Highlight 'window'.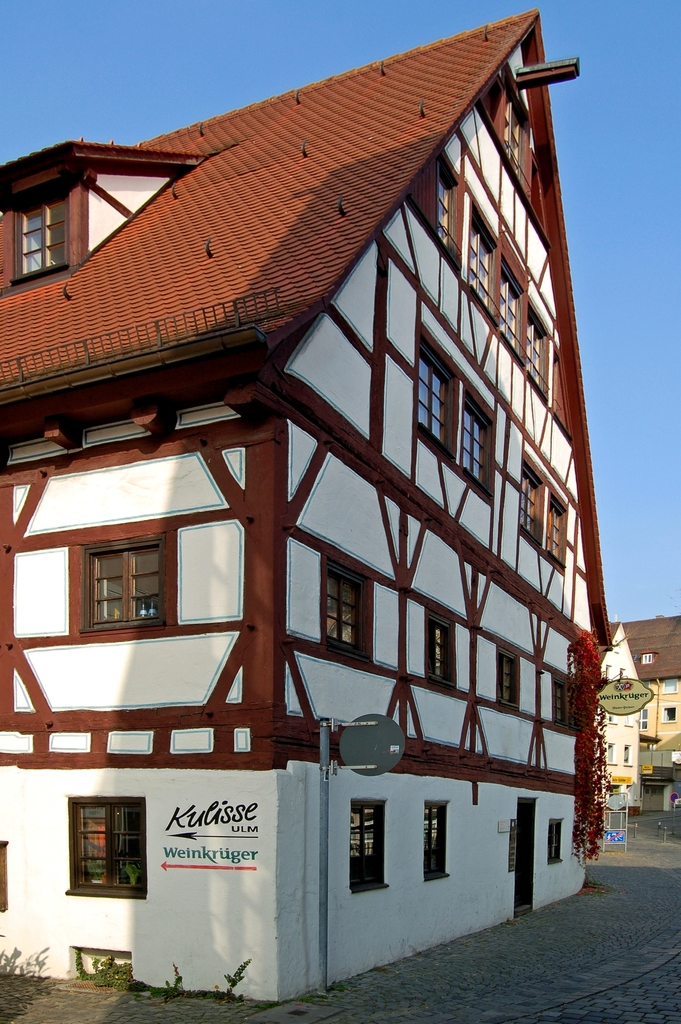
Highlighted region: (322,560,372,659).
